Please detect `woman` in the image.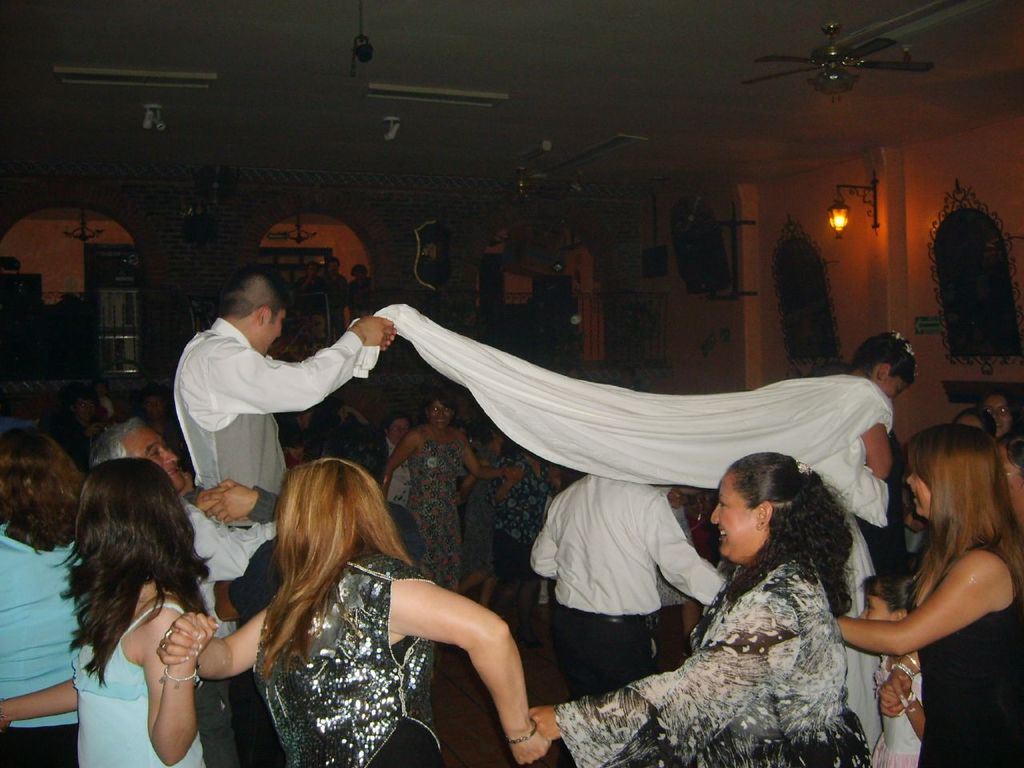
left=974, top=390, right=1023, bottom=440.
